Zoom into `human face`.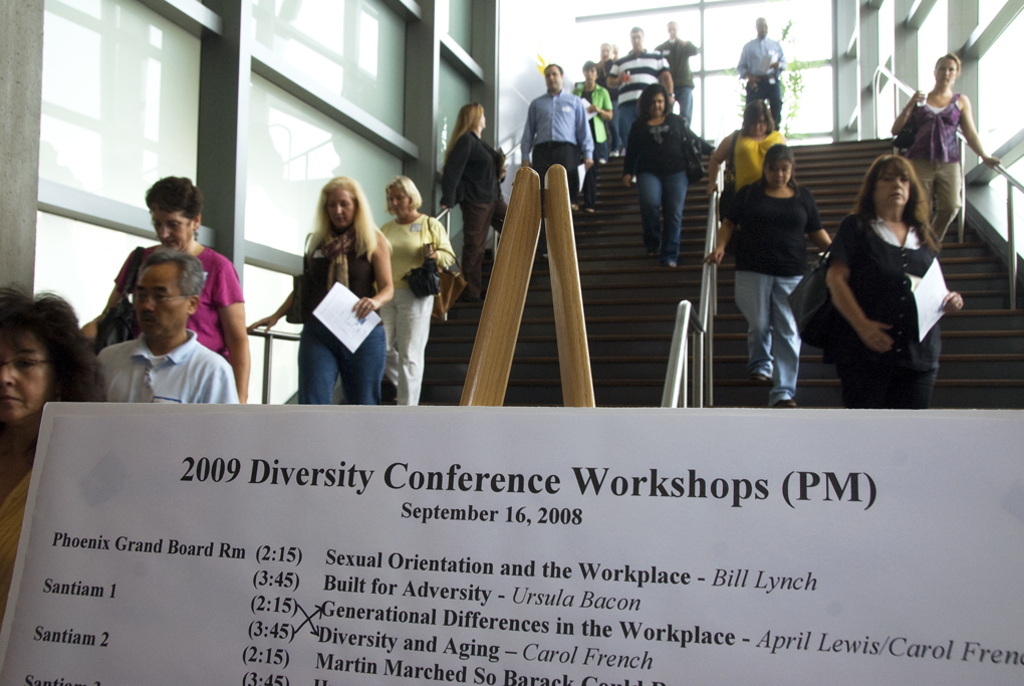
Zoom target: [599, 45, 612, 55].
